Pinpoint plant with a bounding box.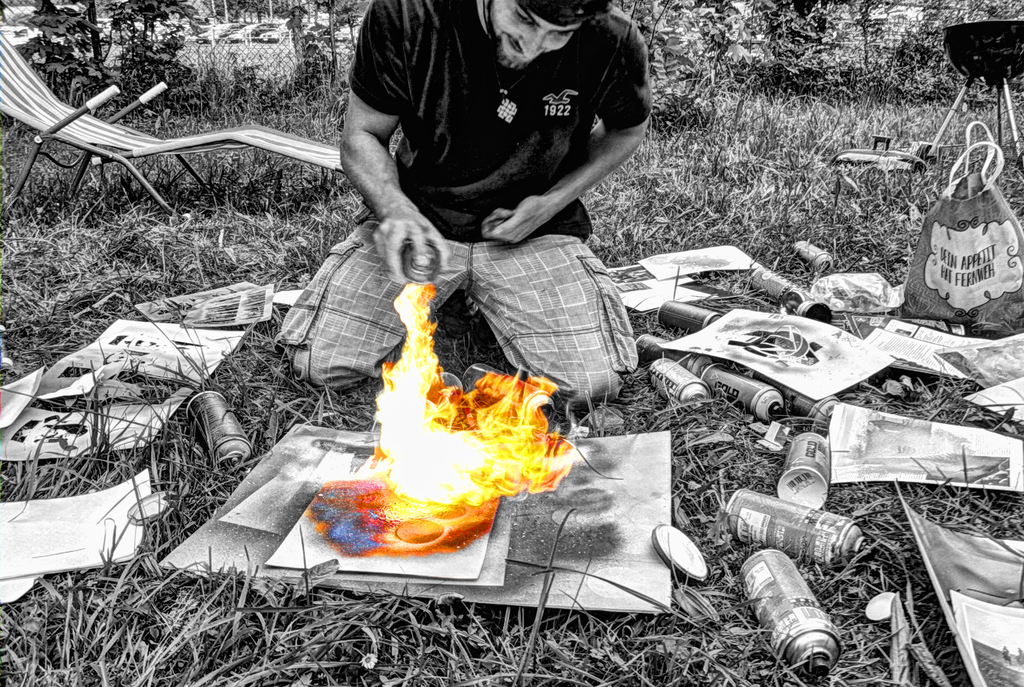
609/0/705/97.
